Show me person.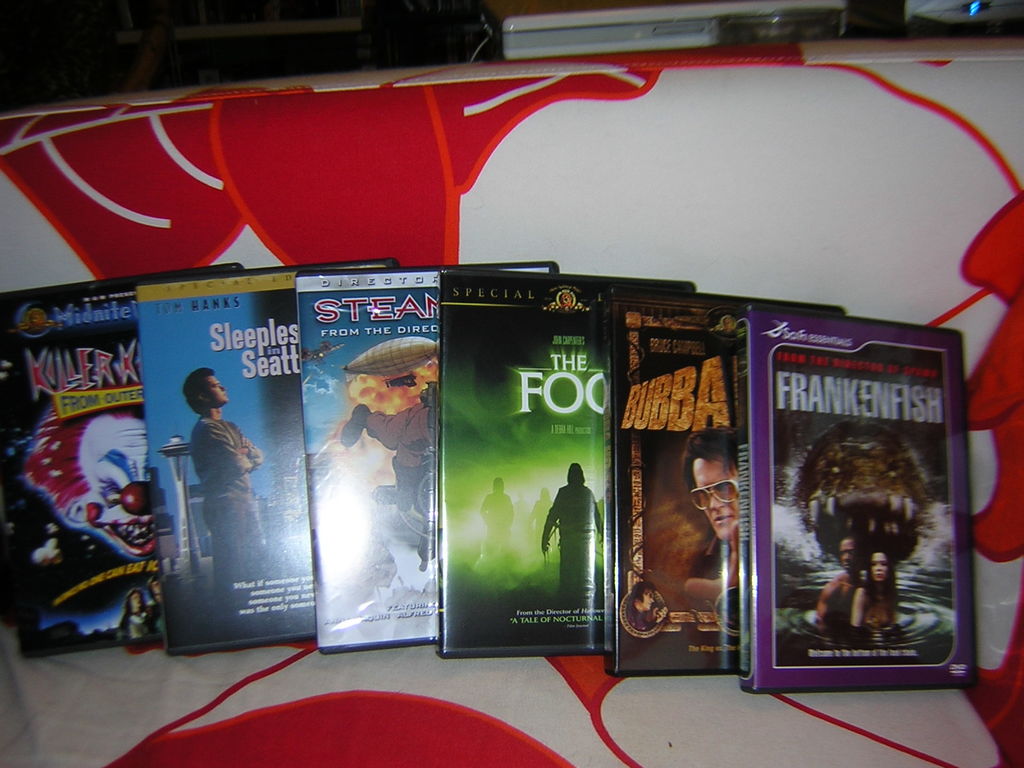
person is here: 845,543,888,627.
